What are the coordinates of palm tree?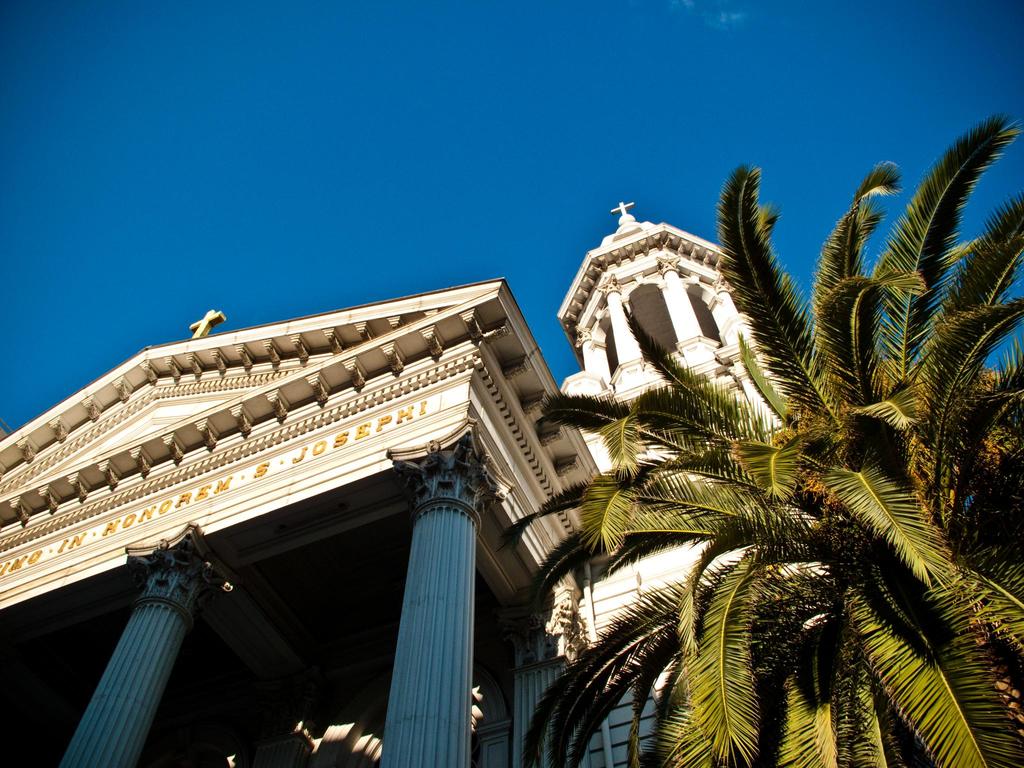
bbox=(516, 172, 1023, 767).
